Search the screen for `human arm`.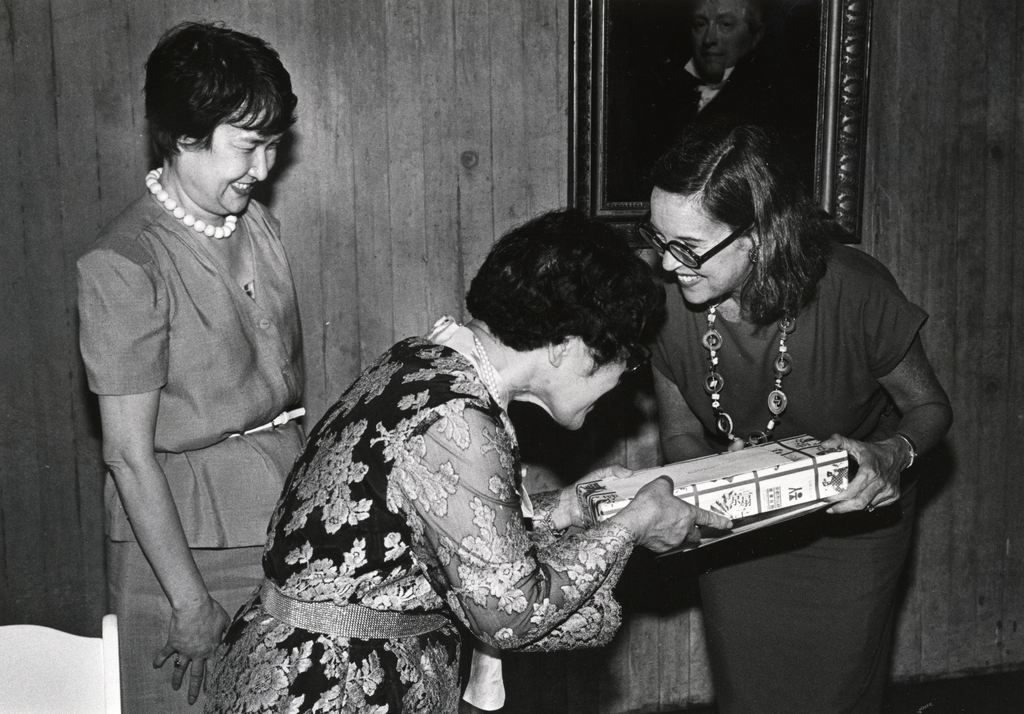
Found at region(815, 255, 966, 533).
